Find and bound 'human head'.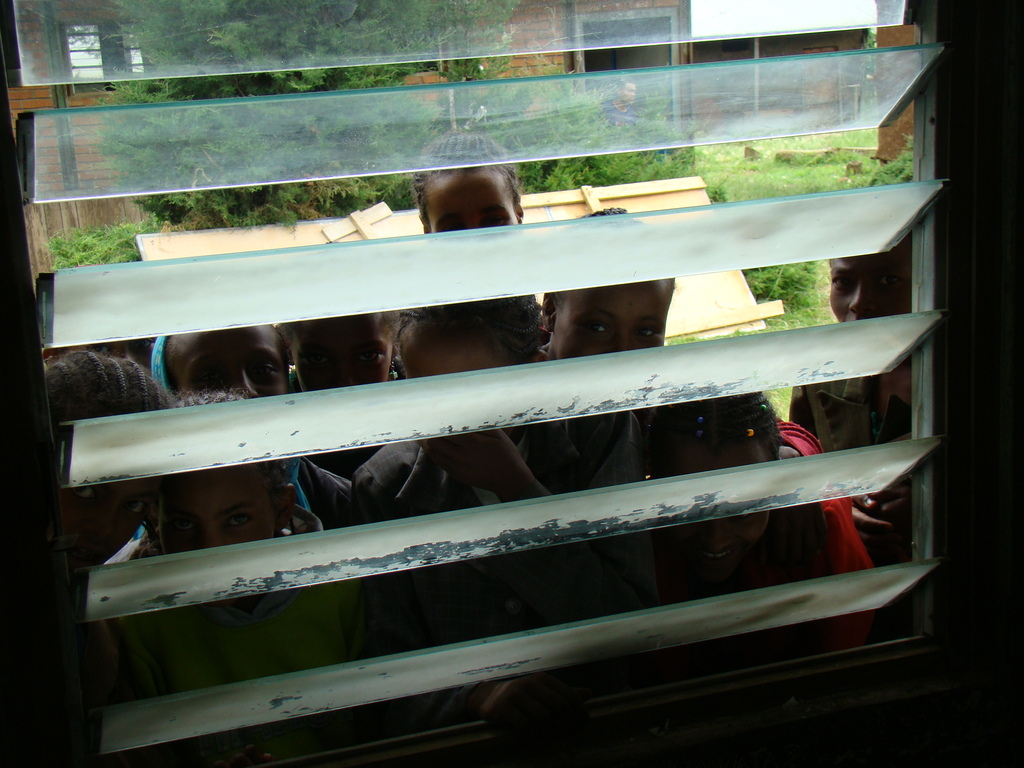
Bound: (x1=39, y1=352, x2=178, y2=564).
